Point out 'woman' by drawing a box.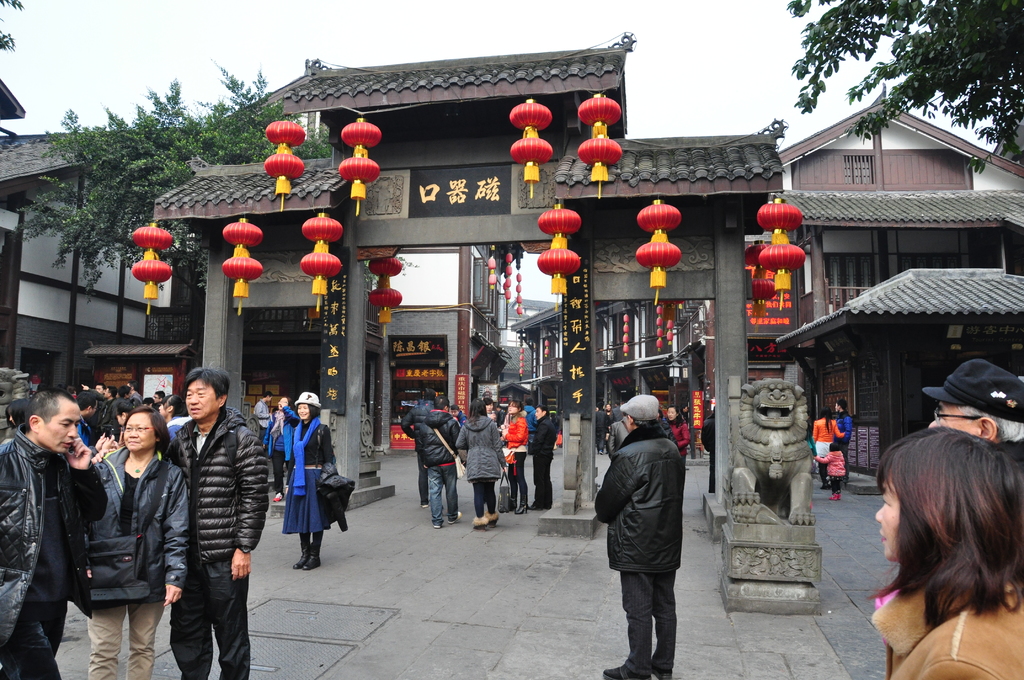
{"left": 456, "top": 400, "right": 505, "bottom": 531}.
